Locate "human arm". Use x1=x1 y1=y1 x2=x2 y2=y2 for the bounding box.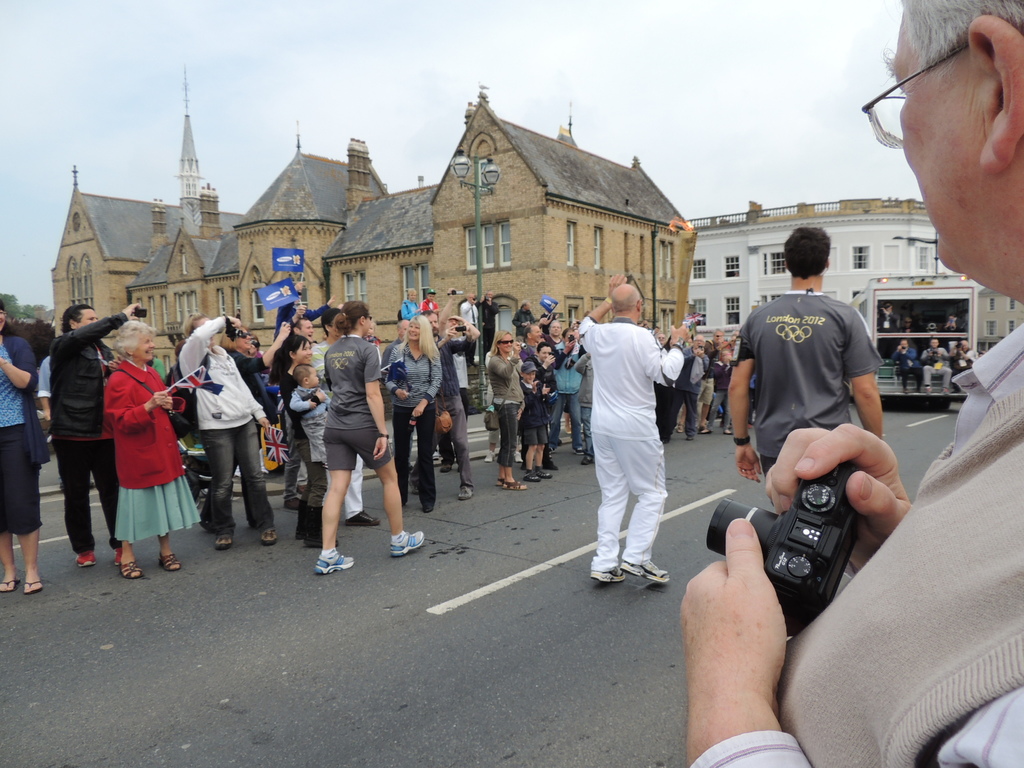
x1=410 y1=348 x2=443 y2=423.
